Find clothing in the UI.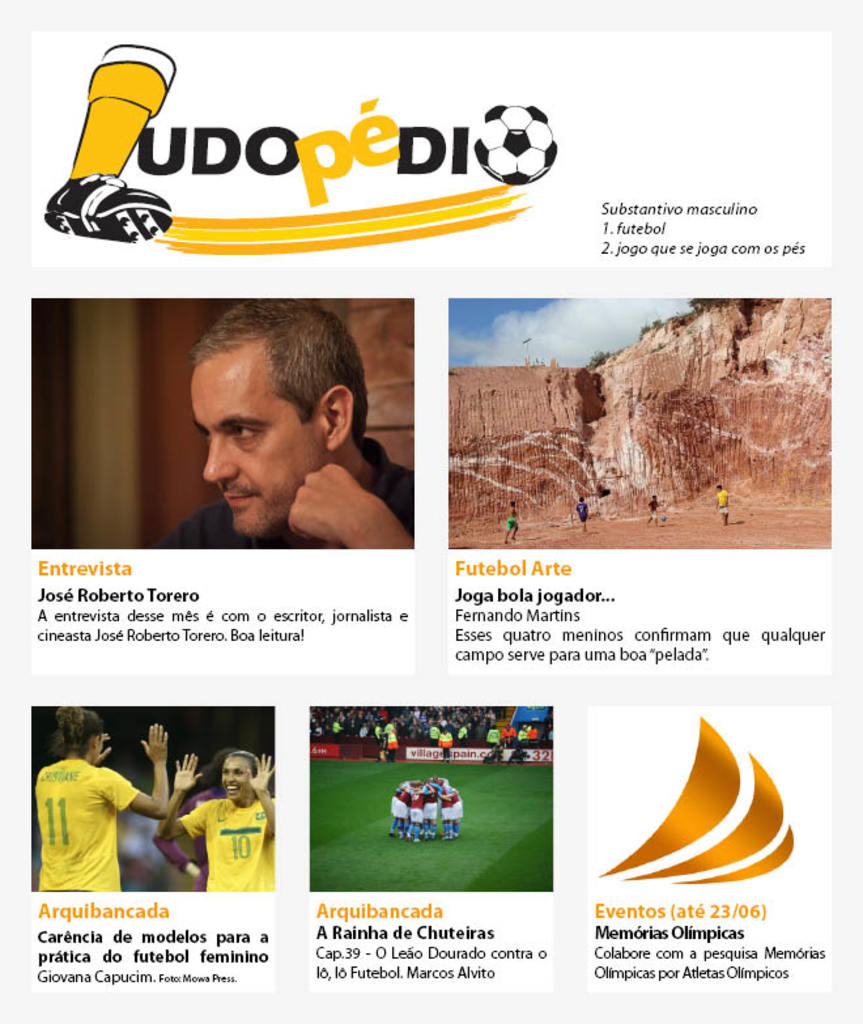
UI element at [167, 437, 422, 543].
